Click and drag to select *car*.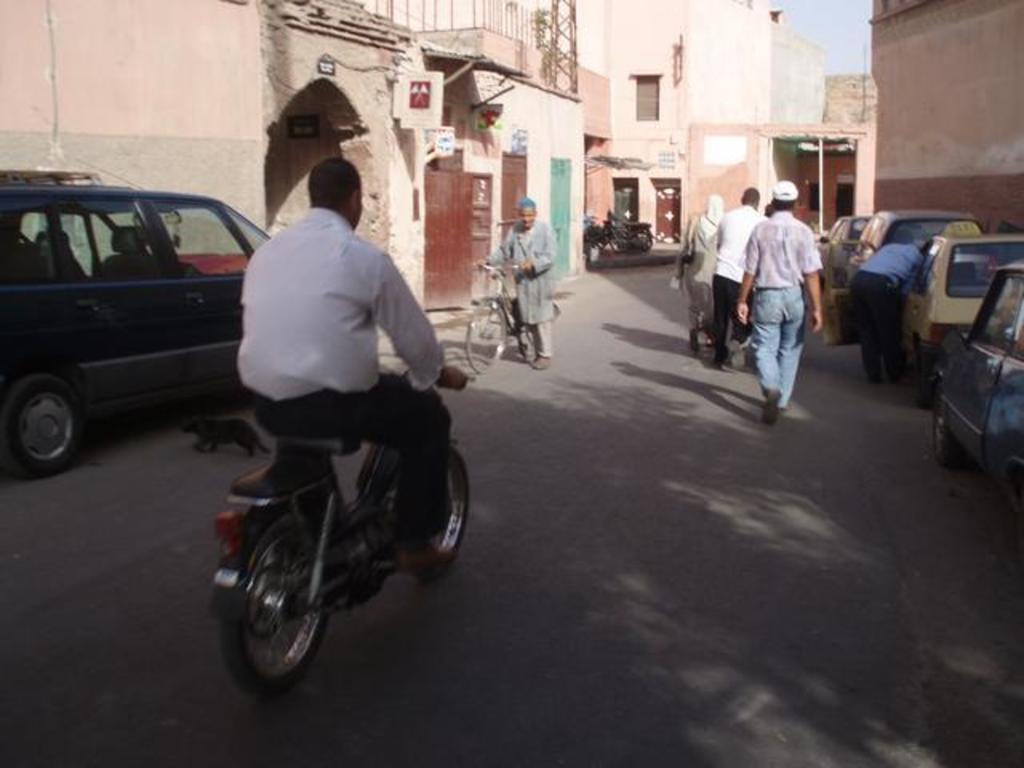
Selection: 0:174:270:474.
